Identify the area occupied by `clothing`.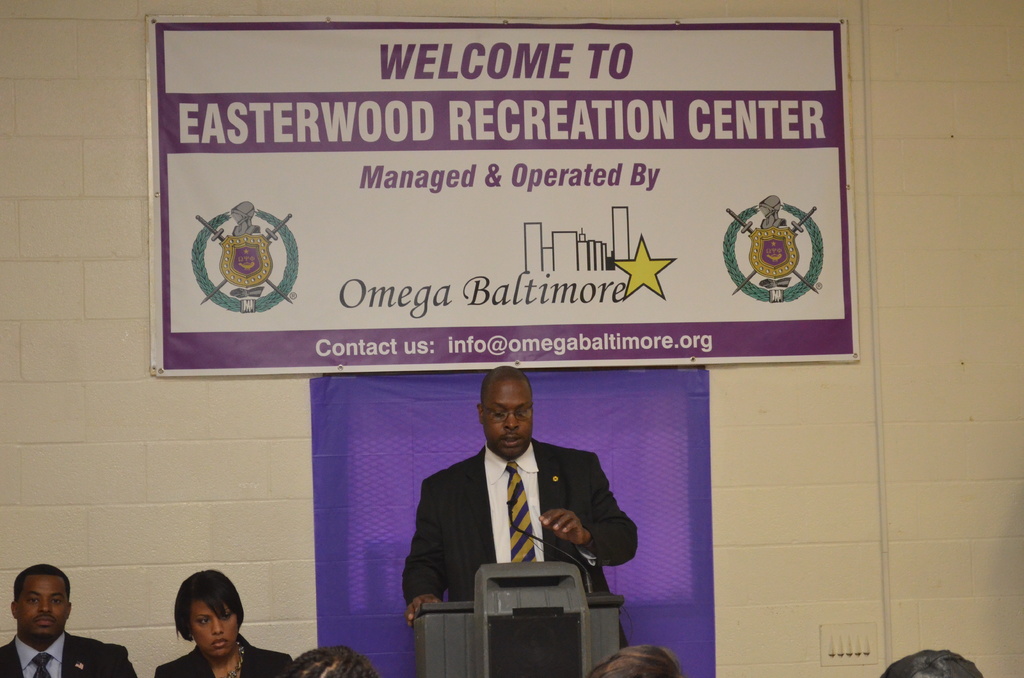
Area: 0/636/142/677.
